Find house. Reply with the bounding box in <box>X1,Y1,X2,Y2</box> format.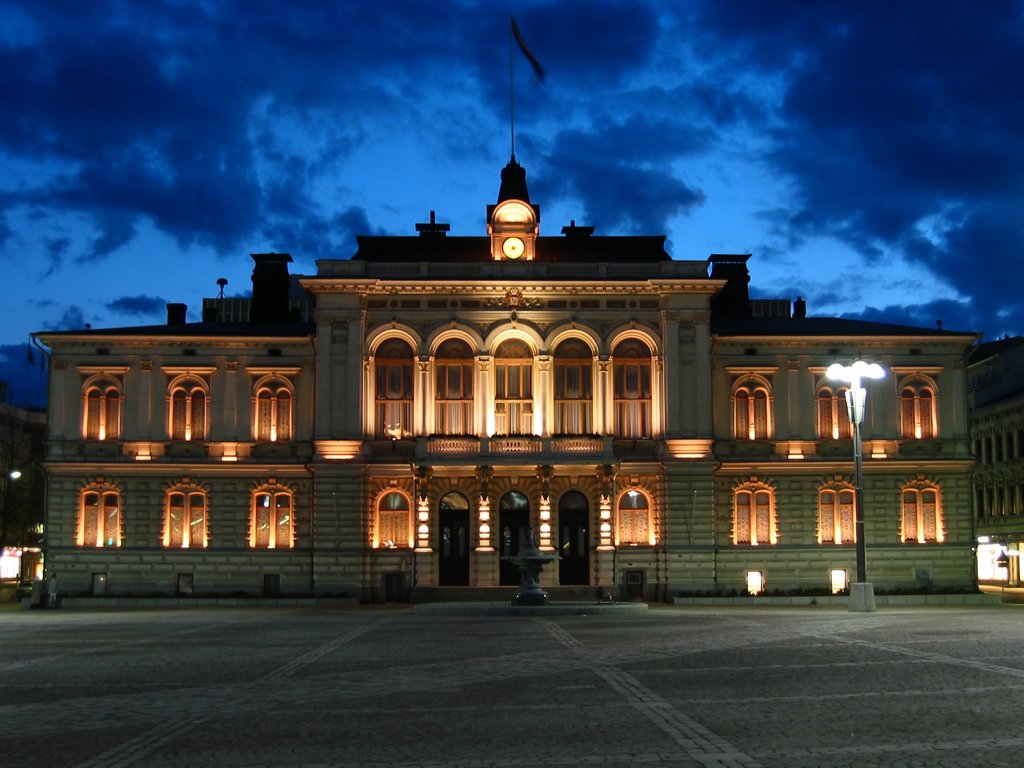
<box>965,326,1023,544</box>.
